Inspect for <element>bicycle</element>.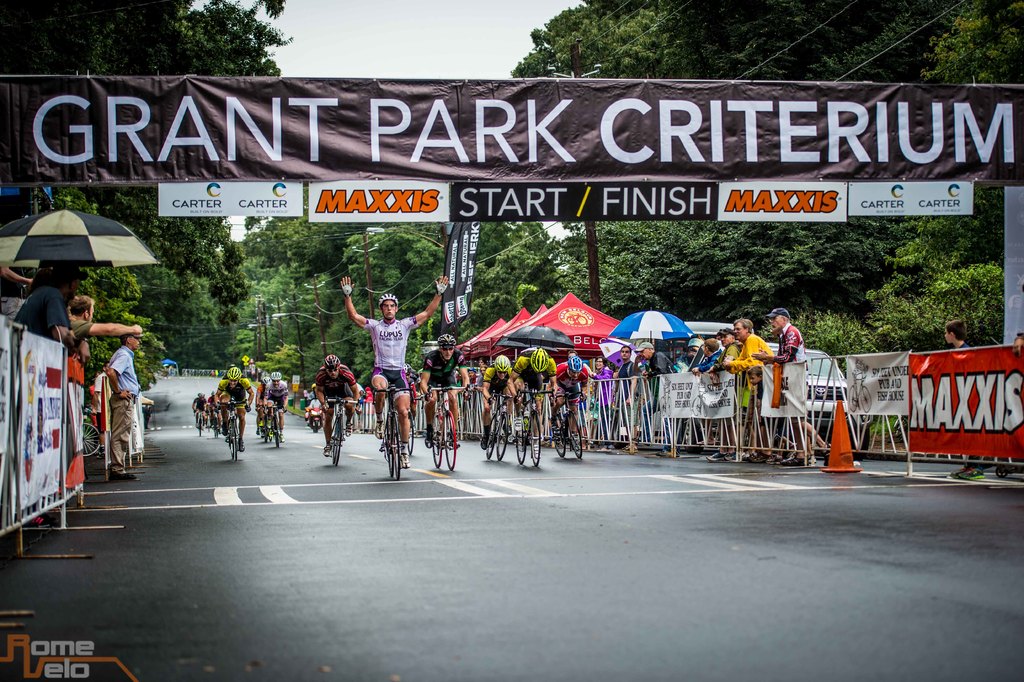
Inspection: {"left": 545, "top": 392, "right": 595, "bottom": 467}.
